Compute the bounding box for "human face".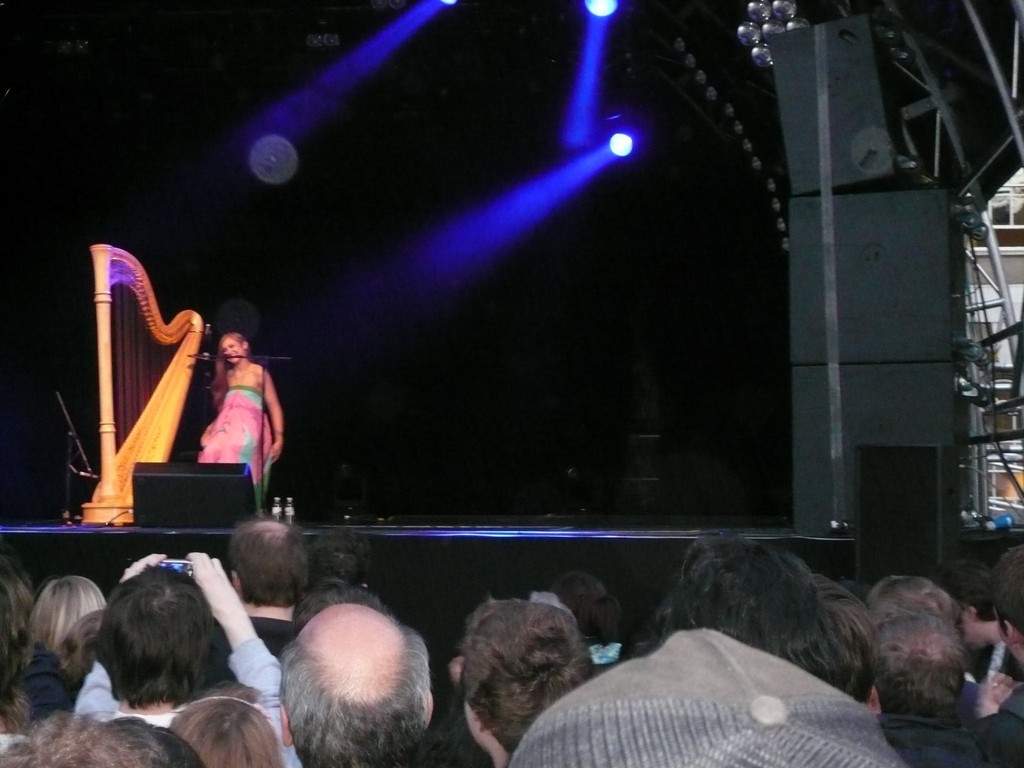
bbox=[220, 339, 241, 365].
